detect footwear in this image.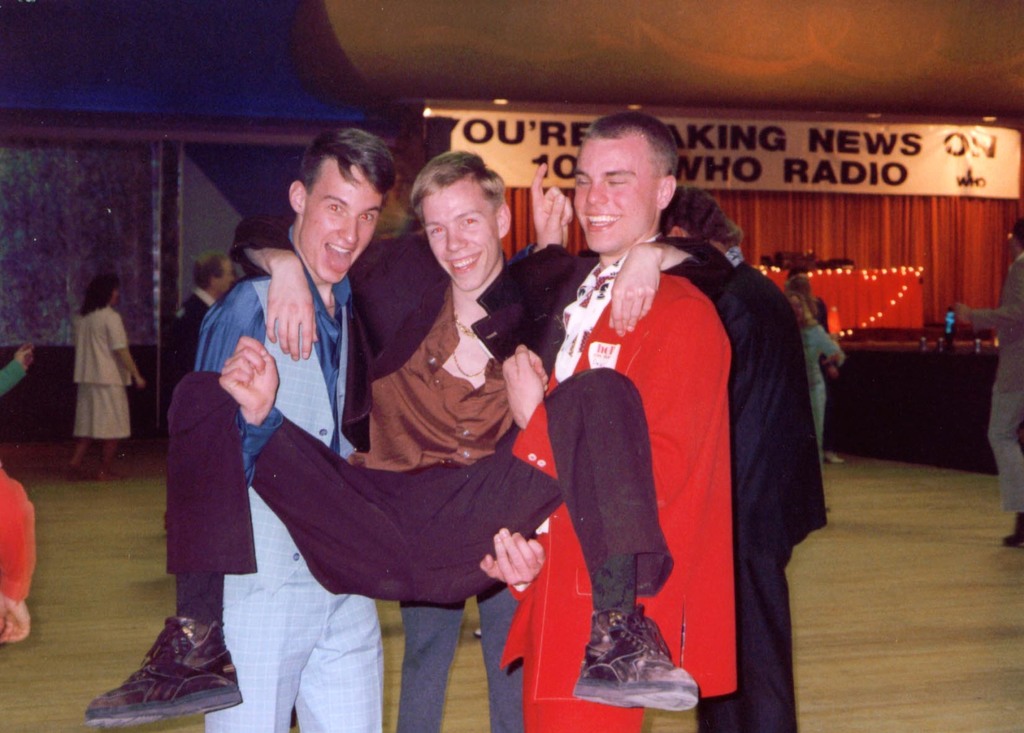
Detection: bbox(98, 471, 127, 480).
